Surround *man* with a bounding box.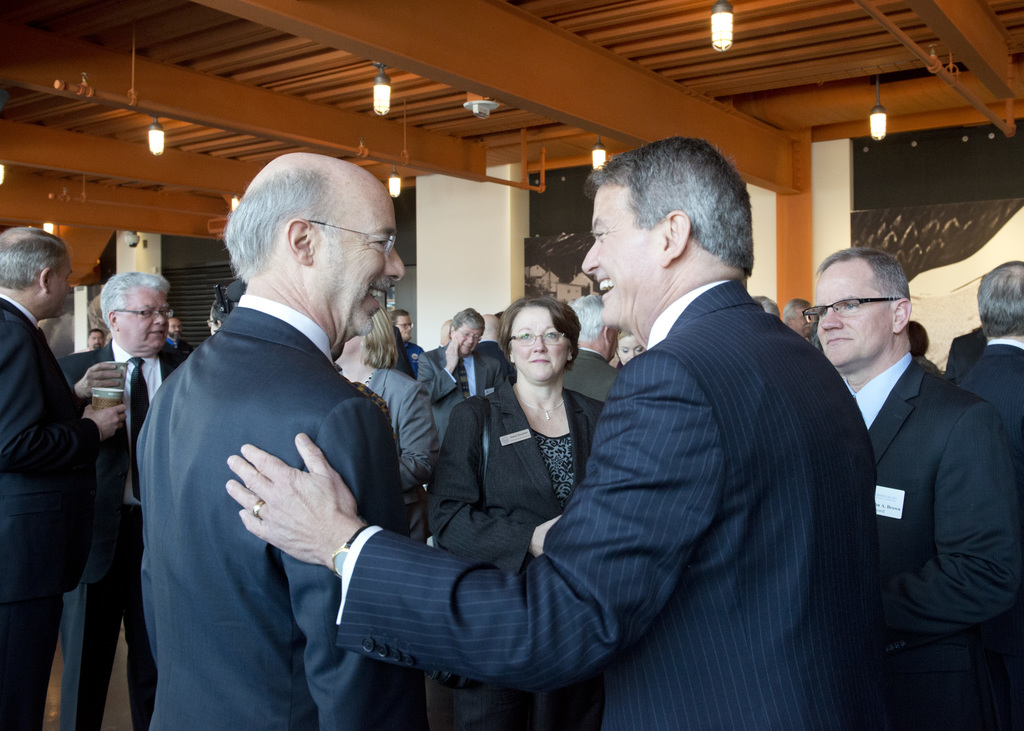
412 303 507 453.
